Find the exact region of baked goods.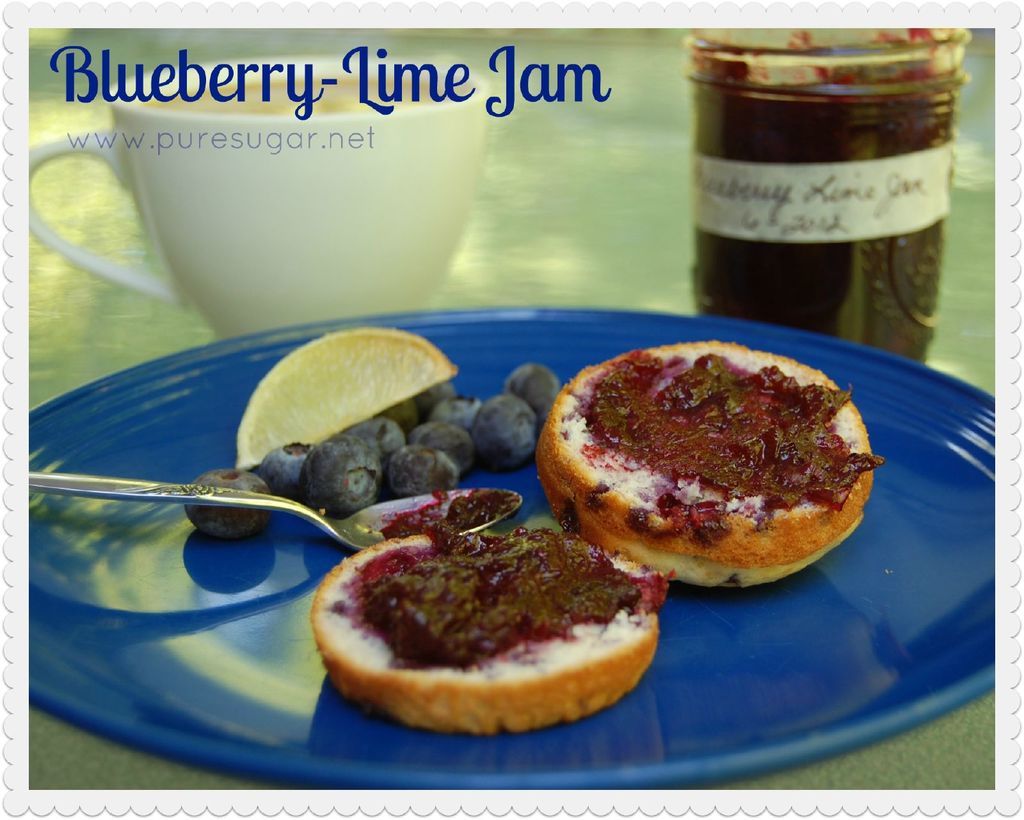
Exact region: (left=536, top=337, right=883, bottom=599).
